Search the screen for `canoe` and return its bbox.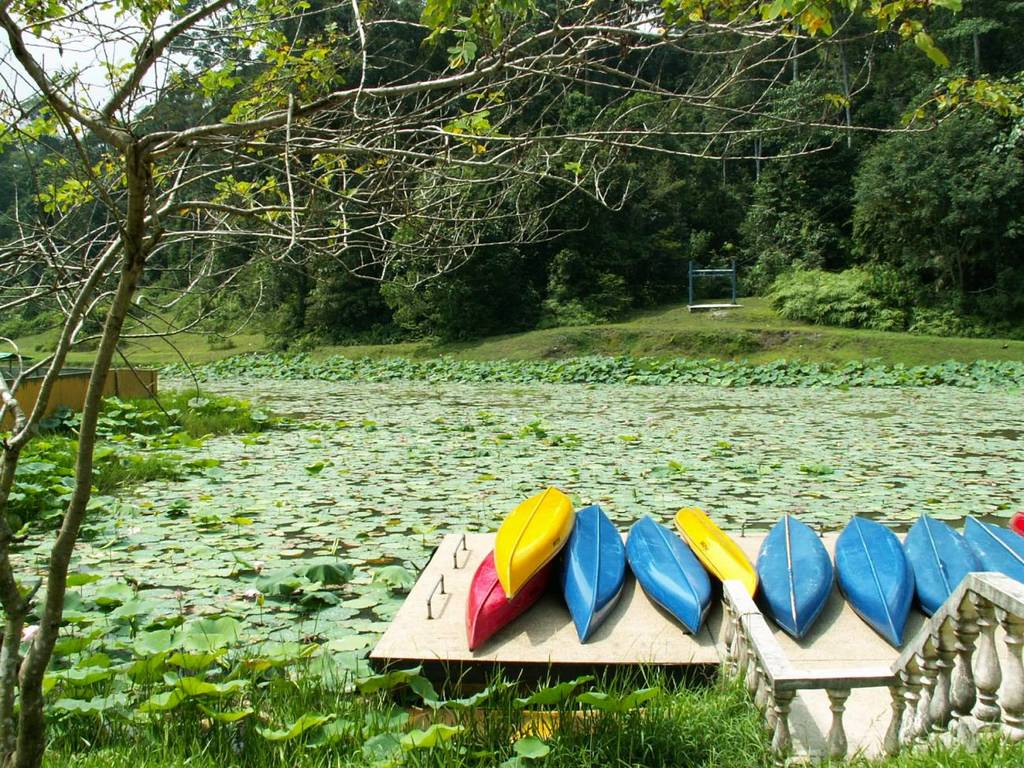
Found: 962/510/1023/591.
